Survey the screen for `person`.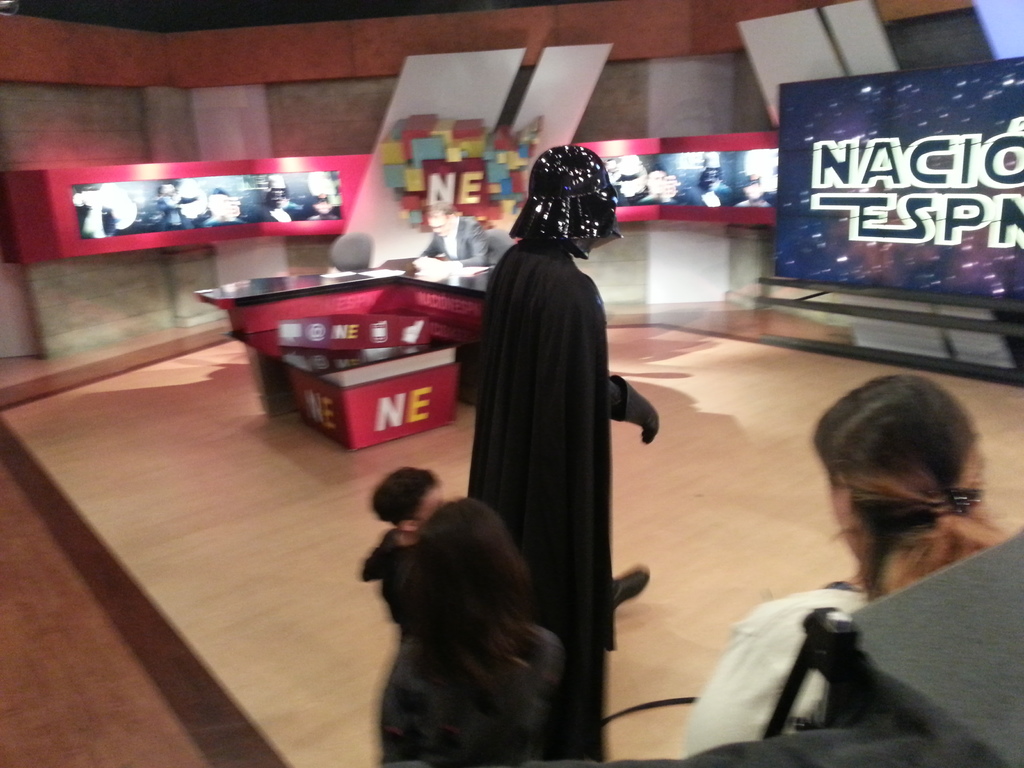
Survey found: detection(372, 500, 568, 767).
